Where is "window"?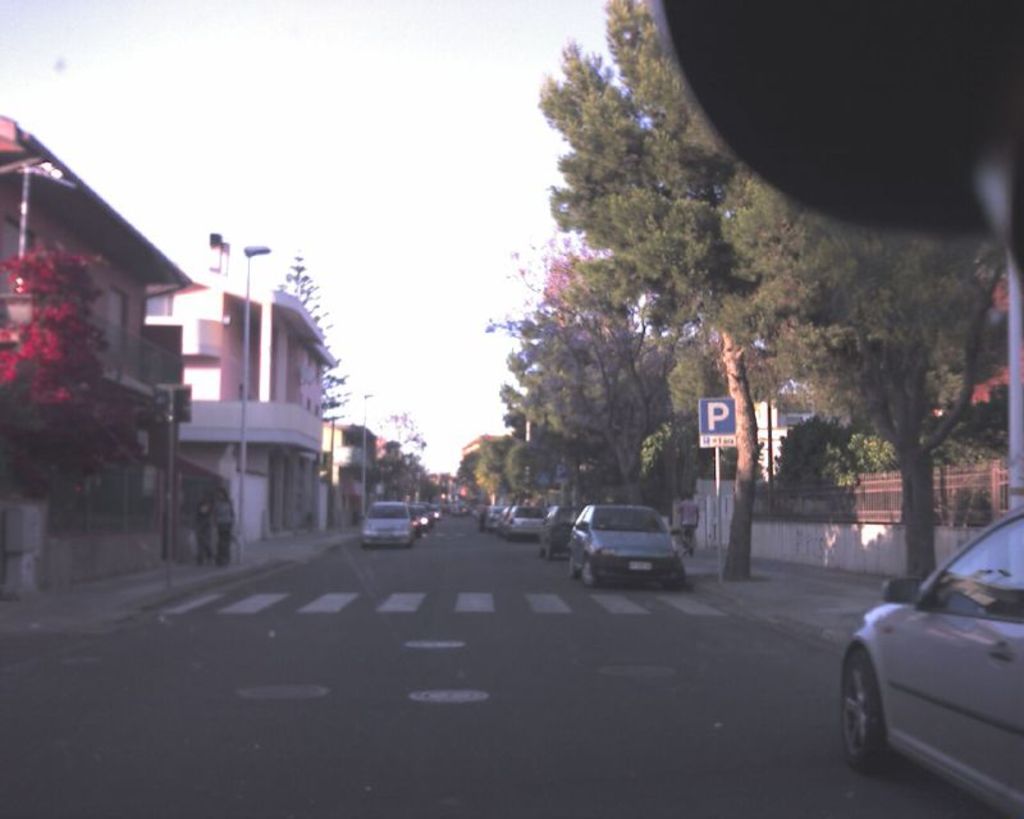
locate(143, 293, 175, 316).
